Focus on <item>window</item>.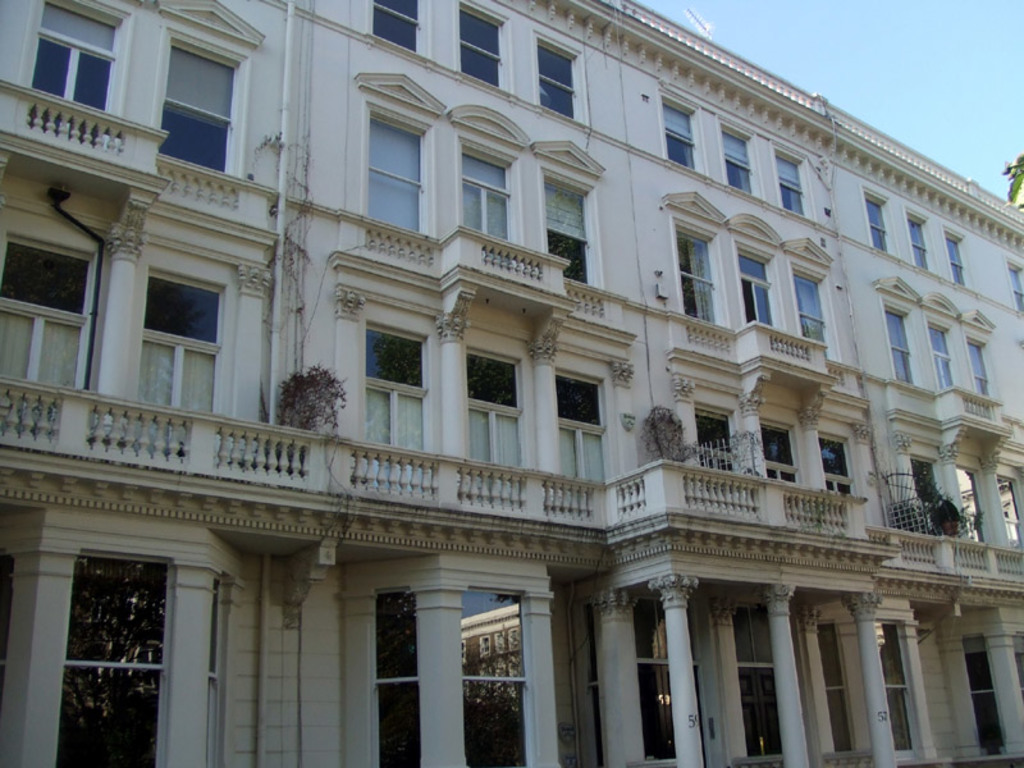
Focused at detection(361, 0, 443, 50).
